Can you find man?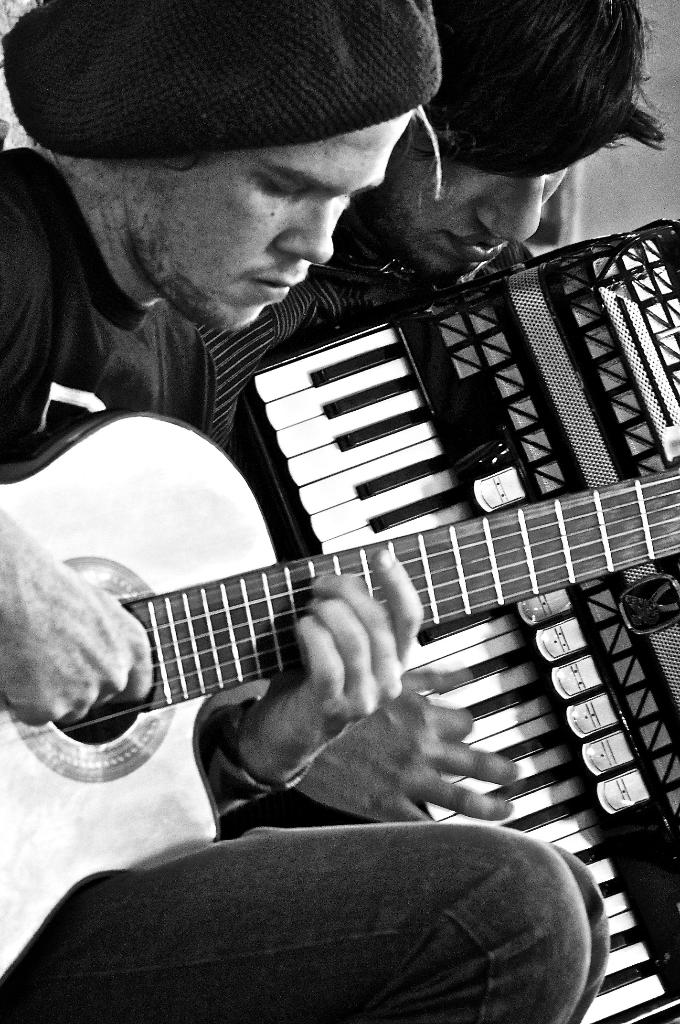
Yes, bounding box: 185:0:677:829.
